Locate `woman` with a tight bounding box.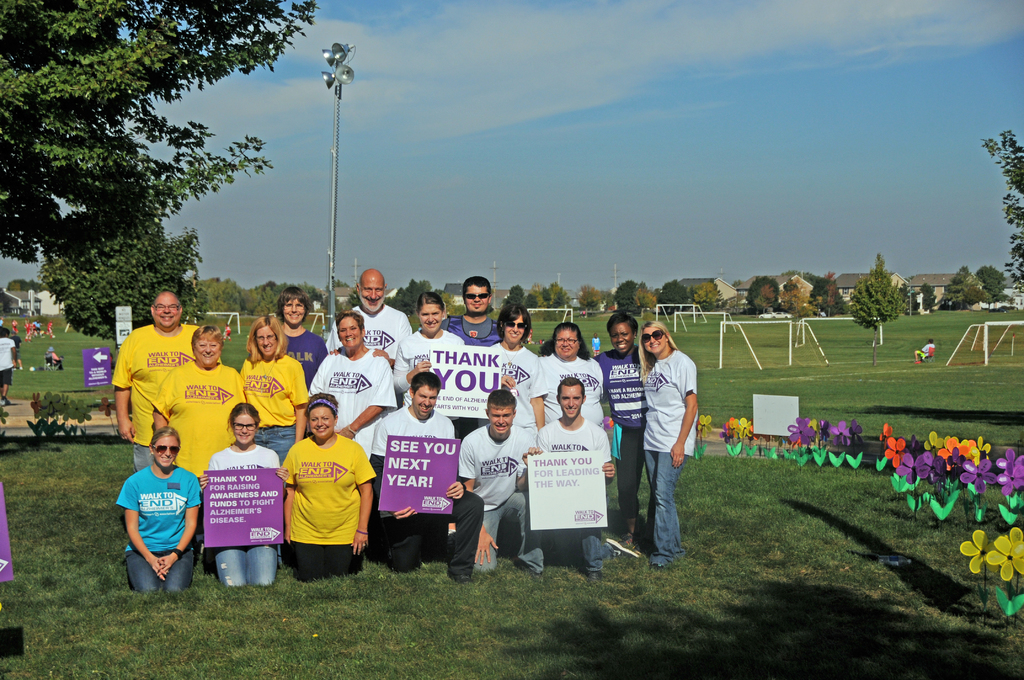
(596,312,644,549).
